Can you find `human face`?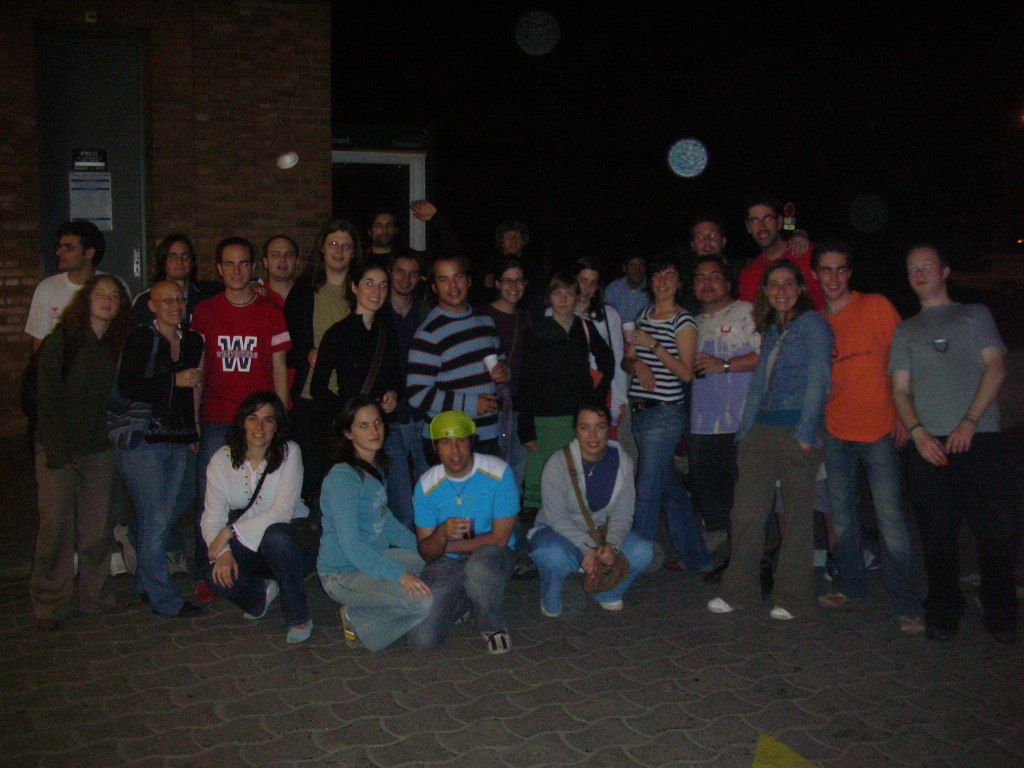
Yes, bounding box: x1=433 y1=260 x2=468 y2=305.
